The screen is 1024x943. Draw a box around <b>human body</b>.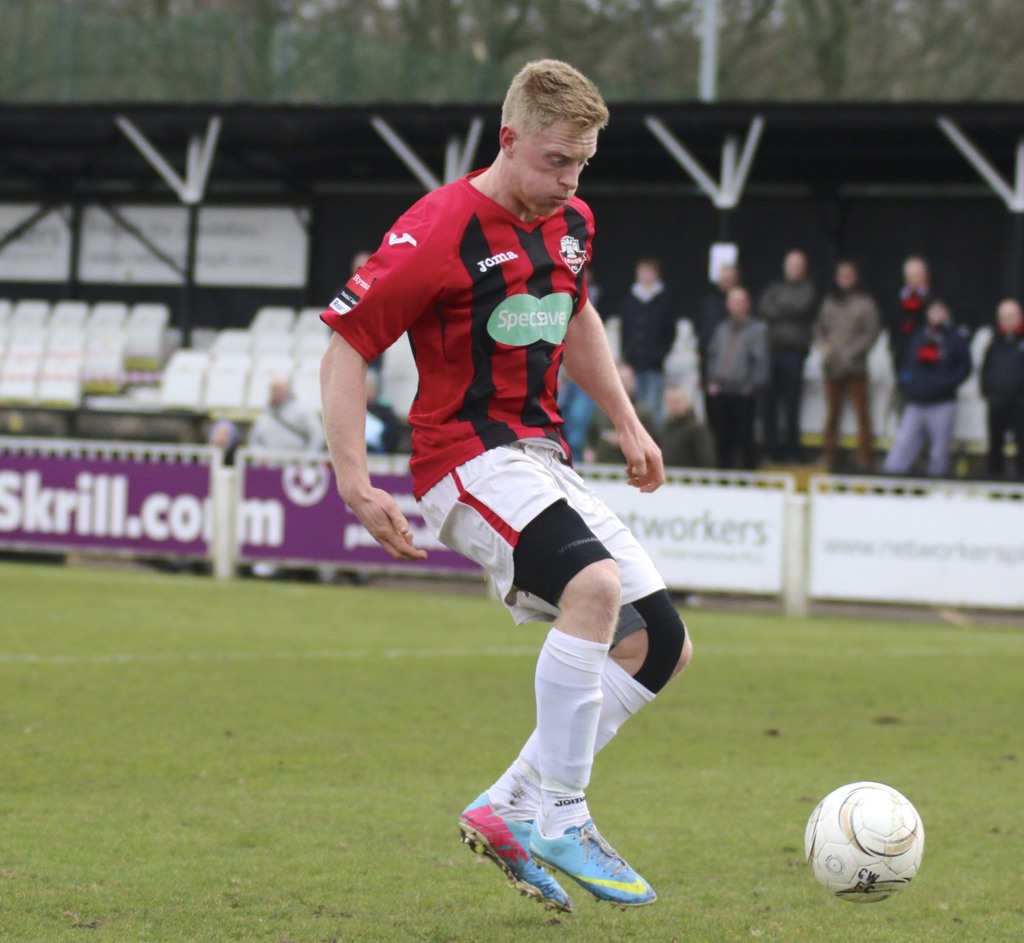
(890,278,945,396).
